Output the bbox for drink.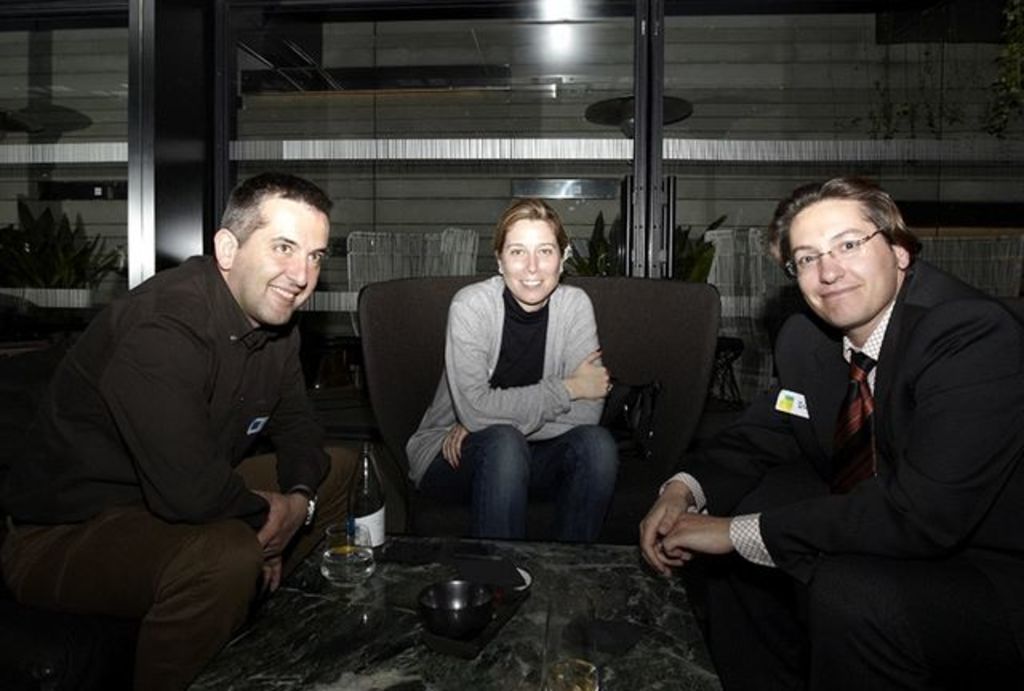
pyautogui.locateOnScreen(320, 547, 376, 587).
